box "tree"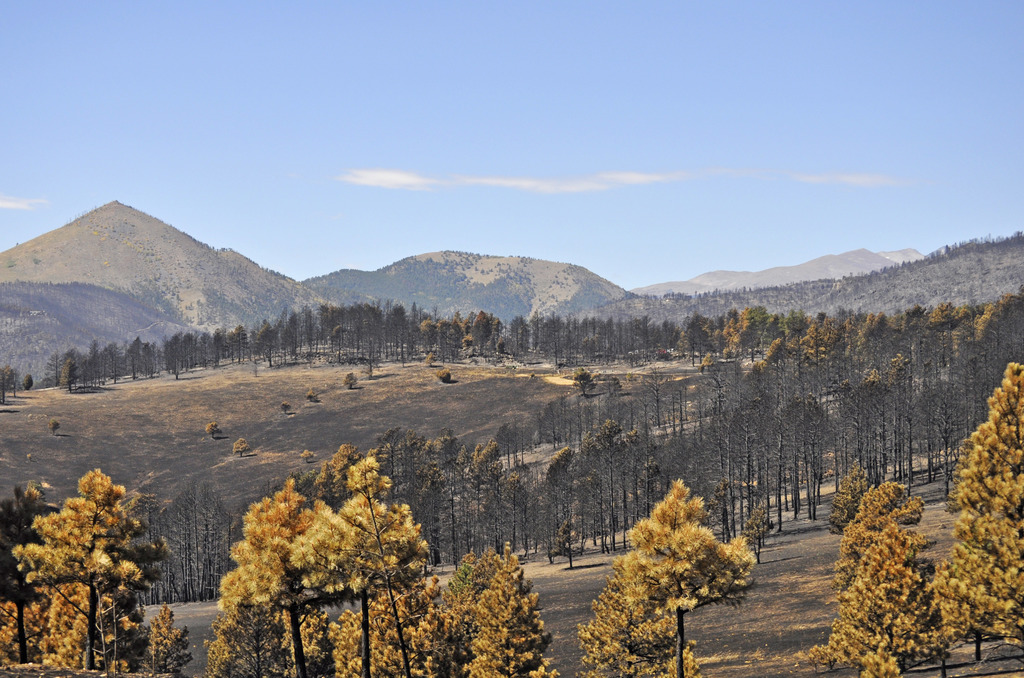
l=19, t=458, r=168, b=658
